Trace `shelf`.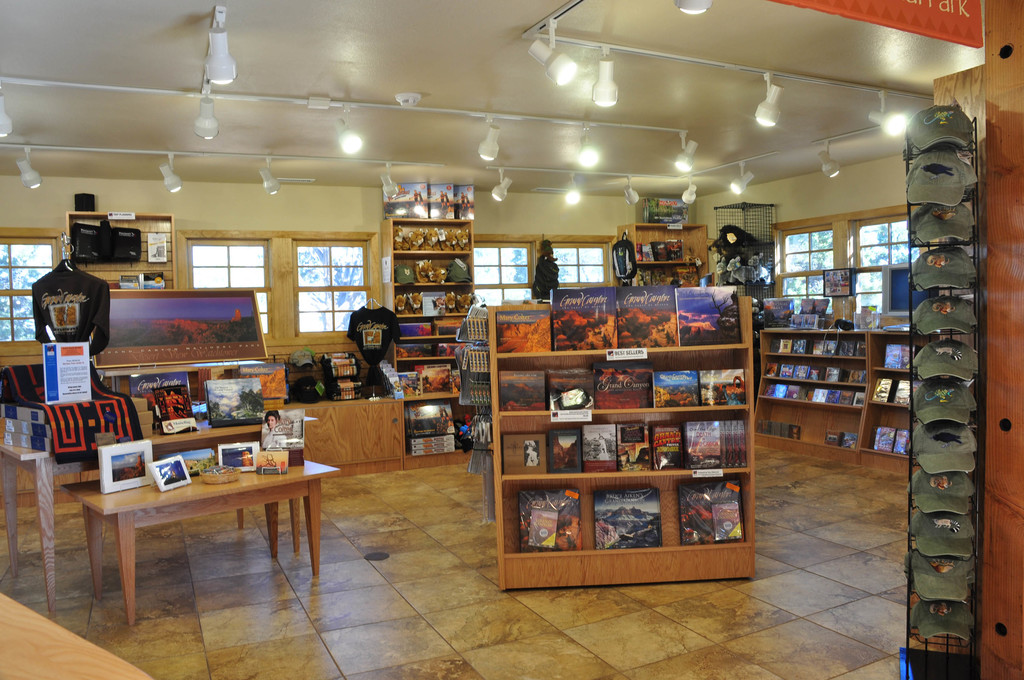
Traced to 904/330/975/382.
